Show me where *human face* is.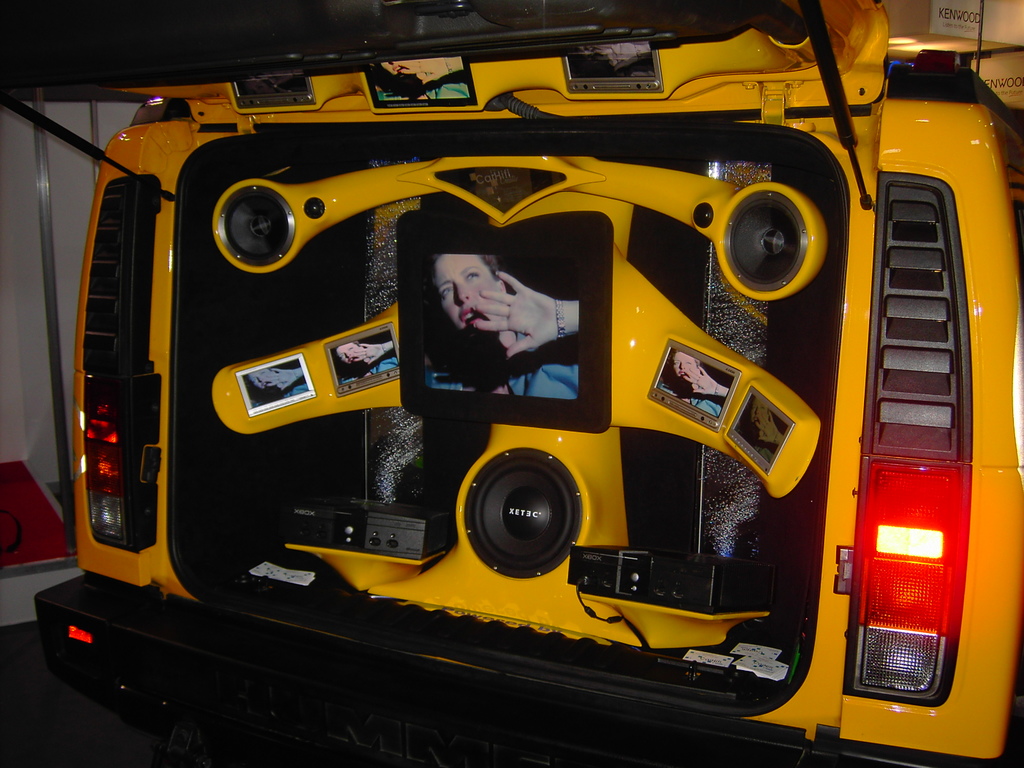
*human face* is at rect(252, 371, 270, 389).
